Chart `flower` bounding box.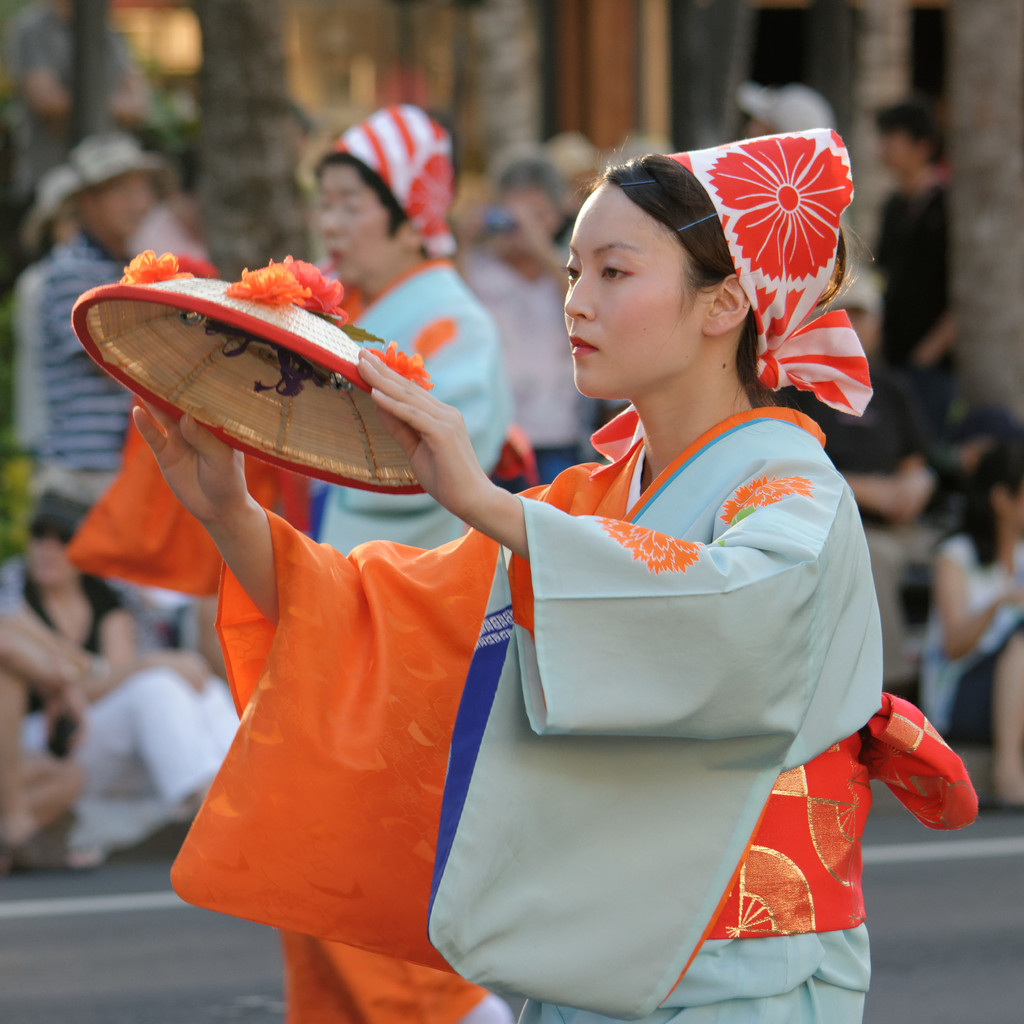
Charted: box=[121, 247, 191, 277].
